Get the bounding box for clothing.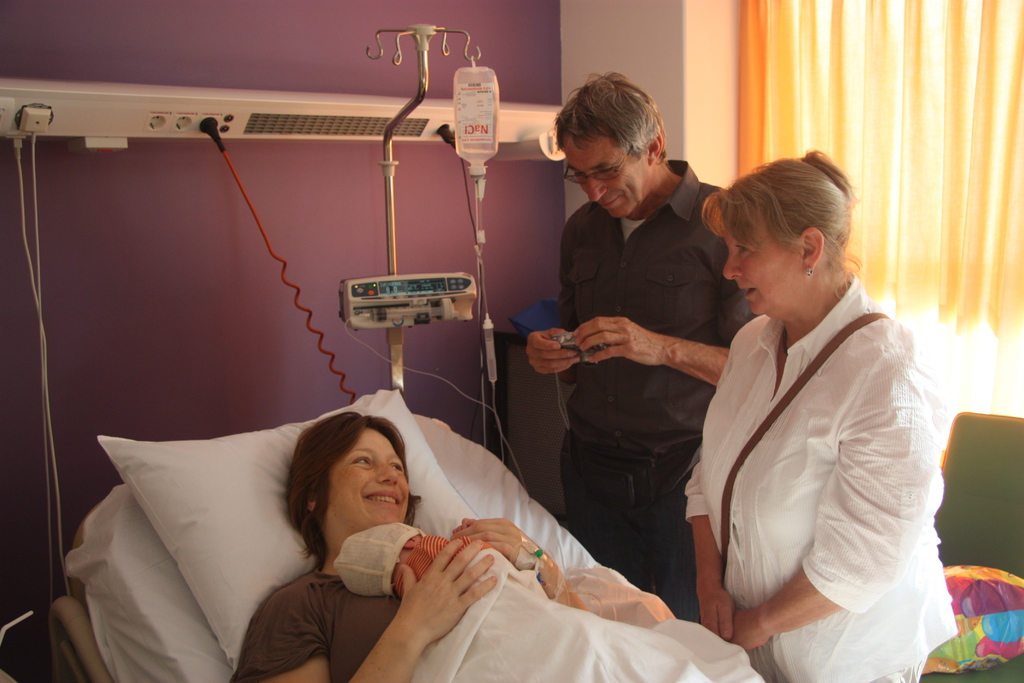
(left=559, top=160, right=754, bottom=617).
